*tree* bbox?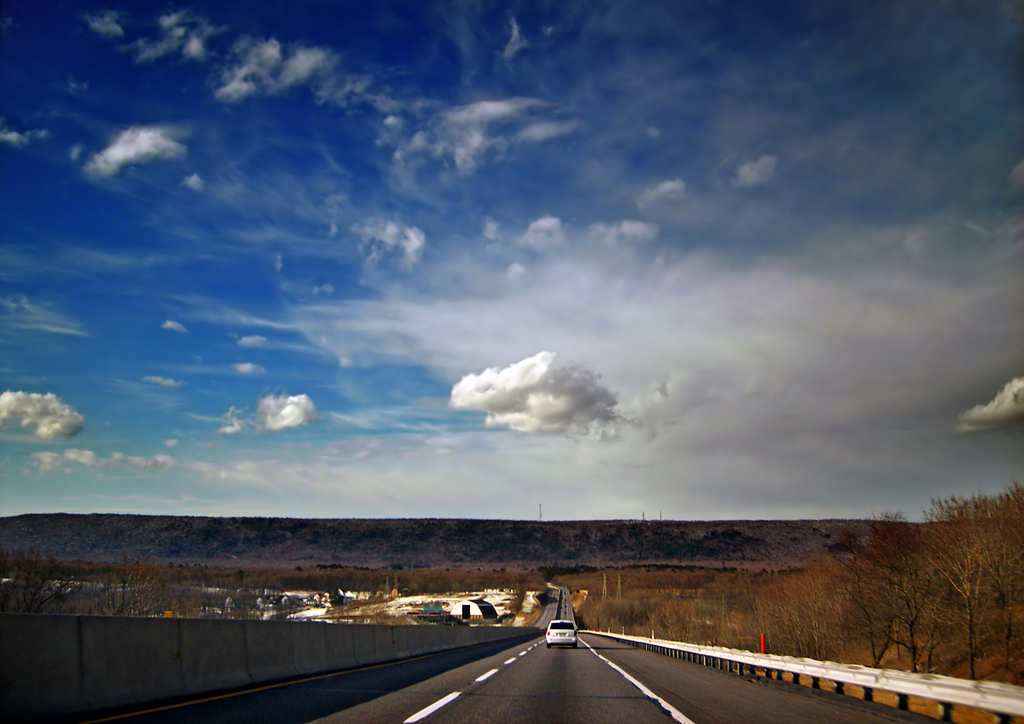
(918,497,1008,680)
